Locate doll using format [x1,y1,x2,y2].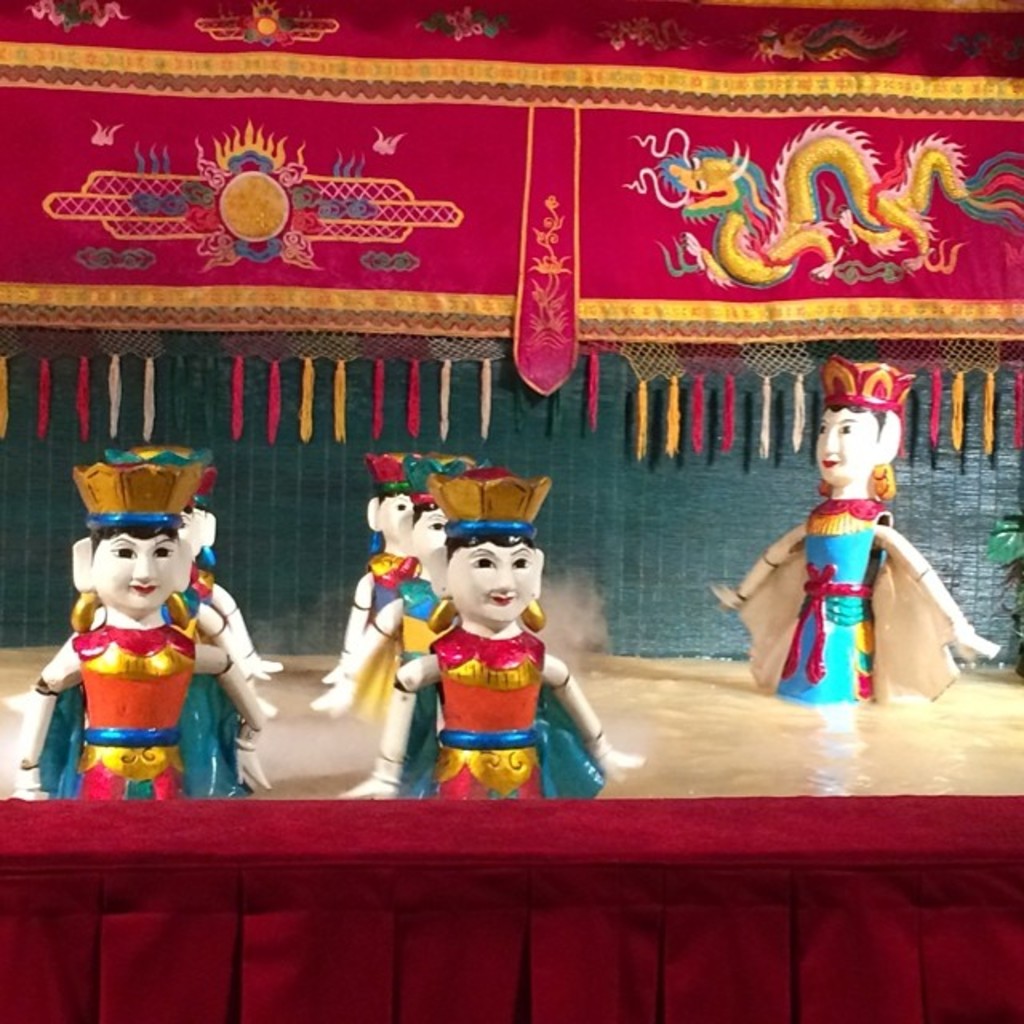
[712,346,1000,706].
